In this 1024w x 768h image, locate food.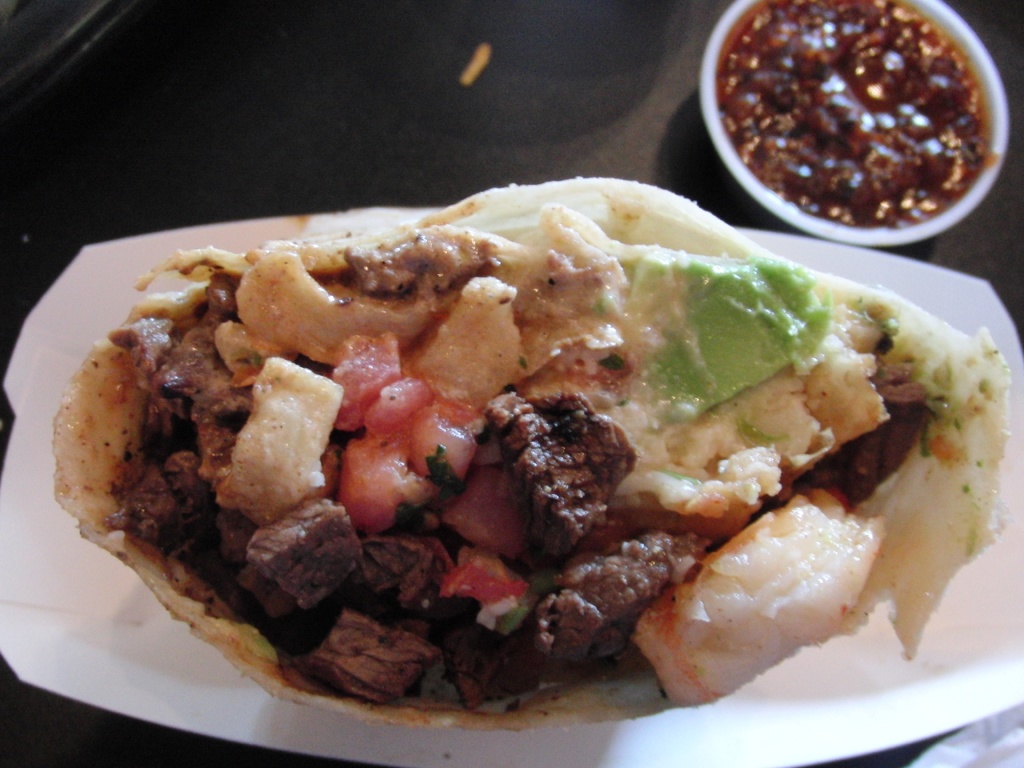
Bounding box: [left=716, top=0, right=991, bottom=230].
